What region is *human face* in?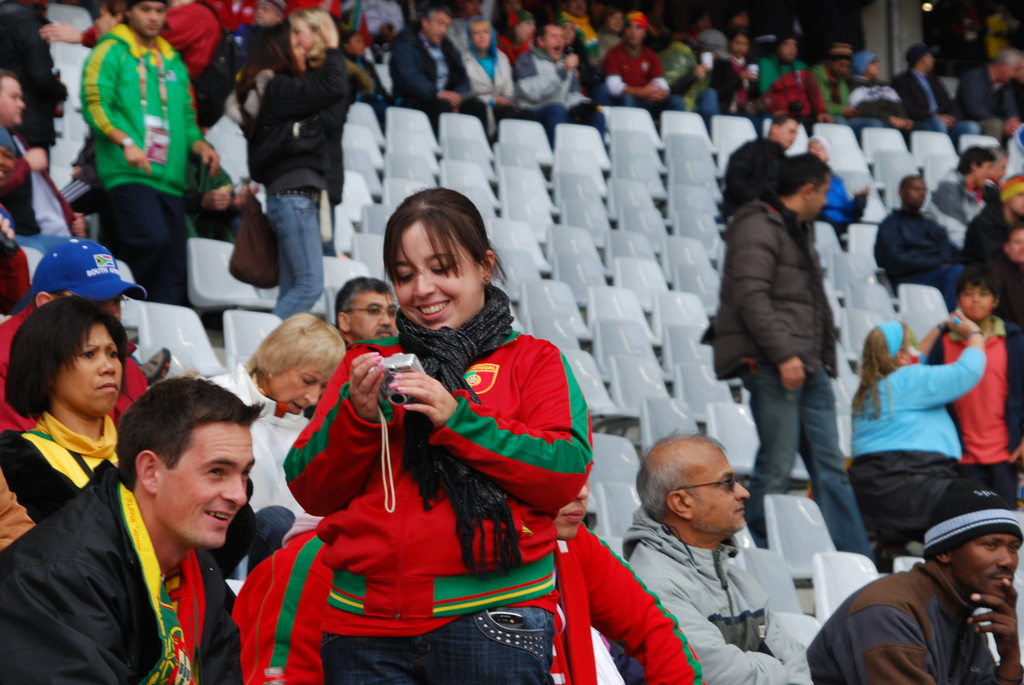
BBox(0, 90, 26, 127).
